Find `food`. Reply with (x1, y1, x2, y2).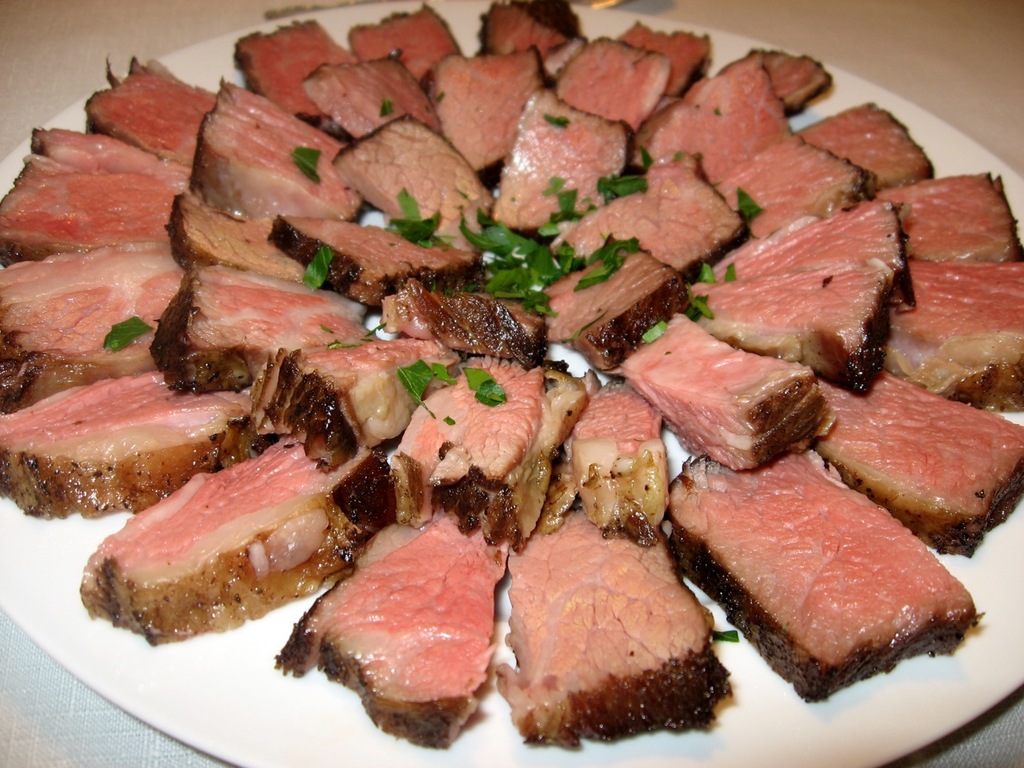
(716, 446, 972, 688).
